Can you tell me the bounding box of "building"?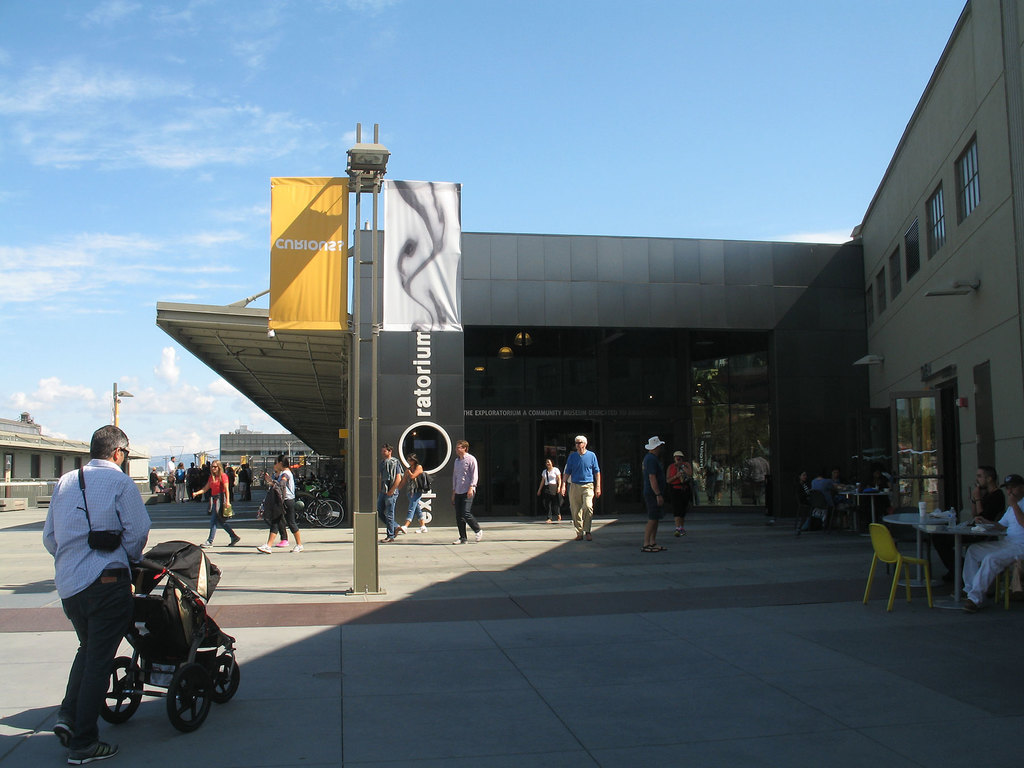
BBox(152, 12, 1023, 588).
